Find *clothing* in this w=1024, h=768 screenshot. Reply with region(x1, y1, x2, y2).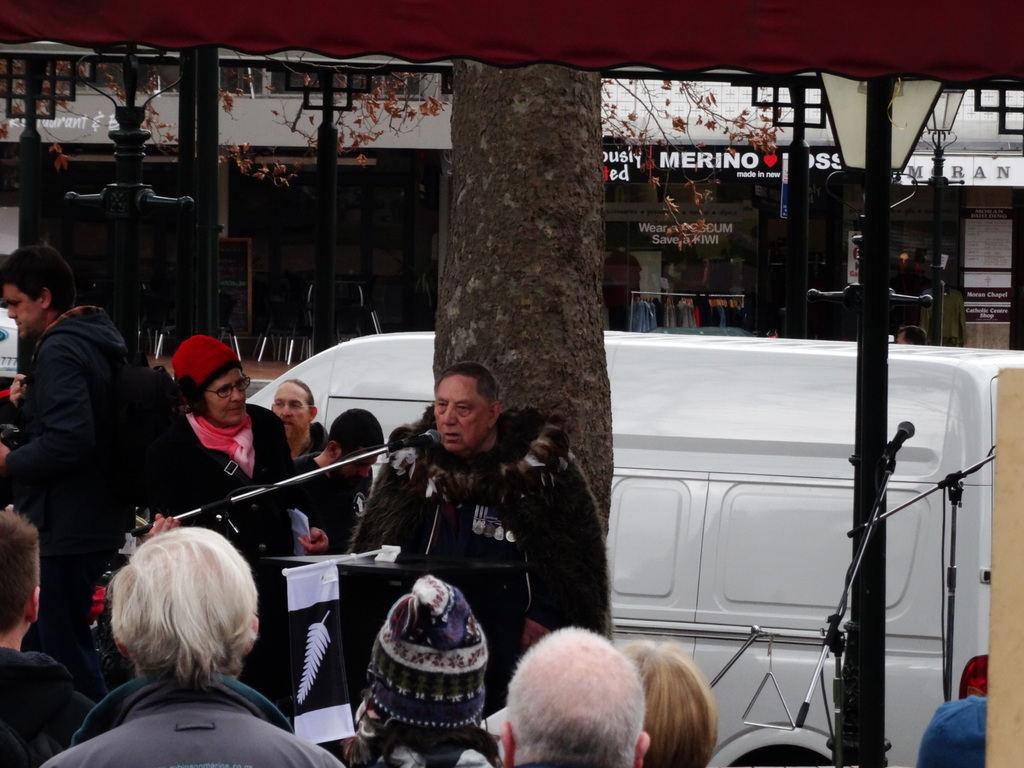
region(0, 302, 161, 669).
